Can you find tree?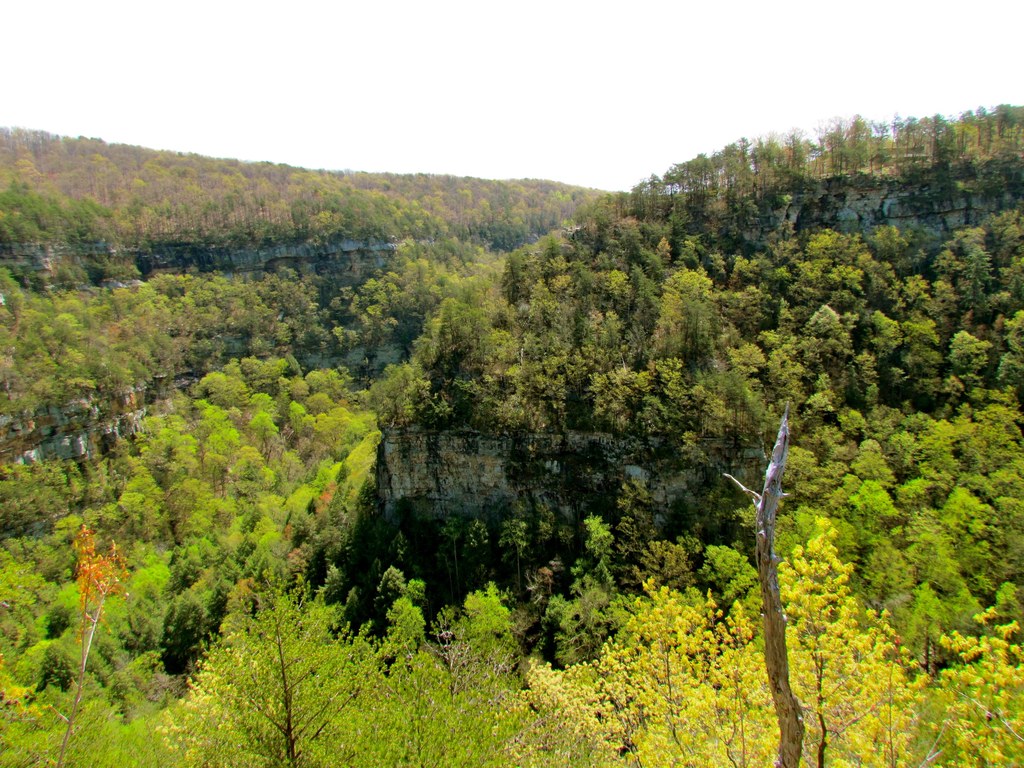
Yes, bounding box: BBox(202, 577, 371, 767).
